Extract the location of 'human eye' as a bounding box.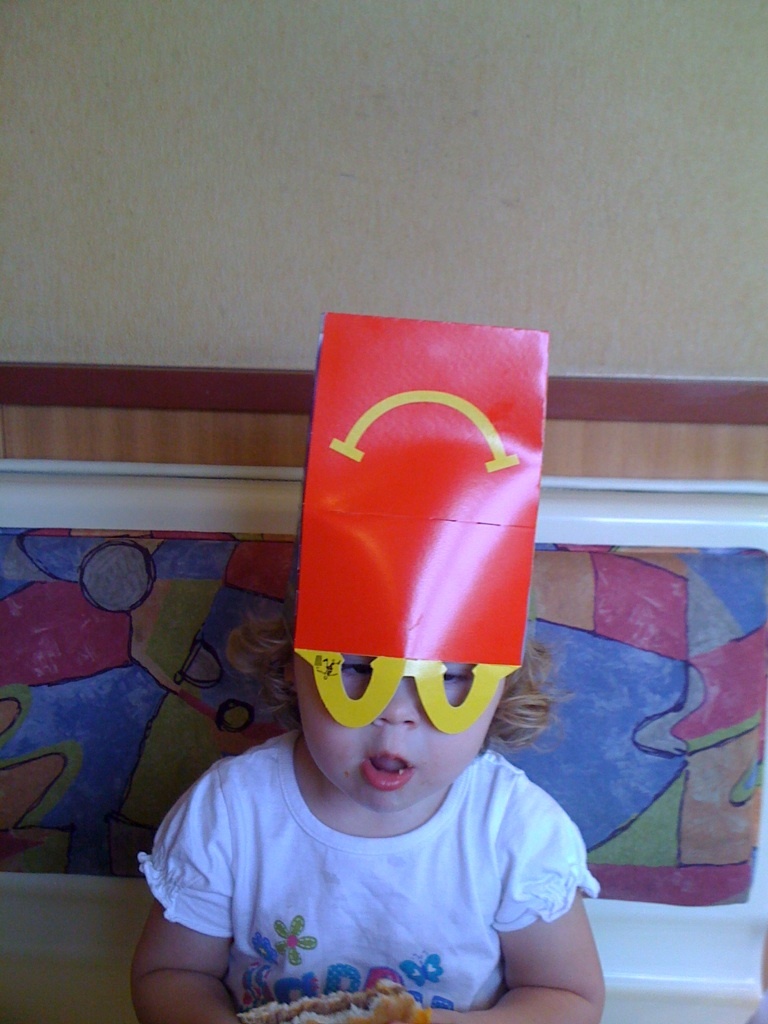
339 660 376 680.
